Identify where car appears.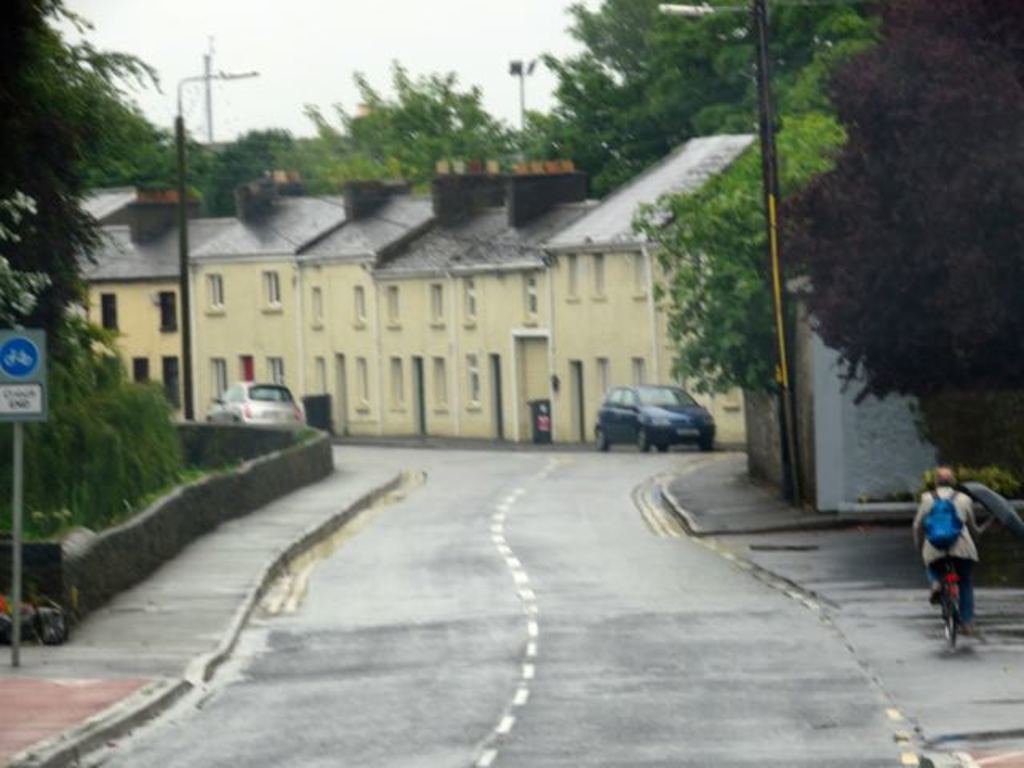
Appears at x1=197, y1=381, x2=306, y2=427.
